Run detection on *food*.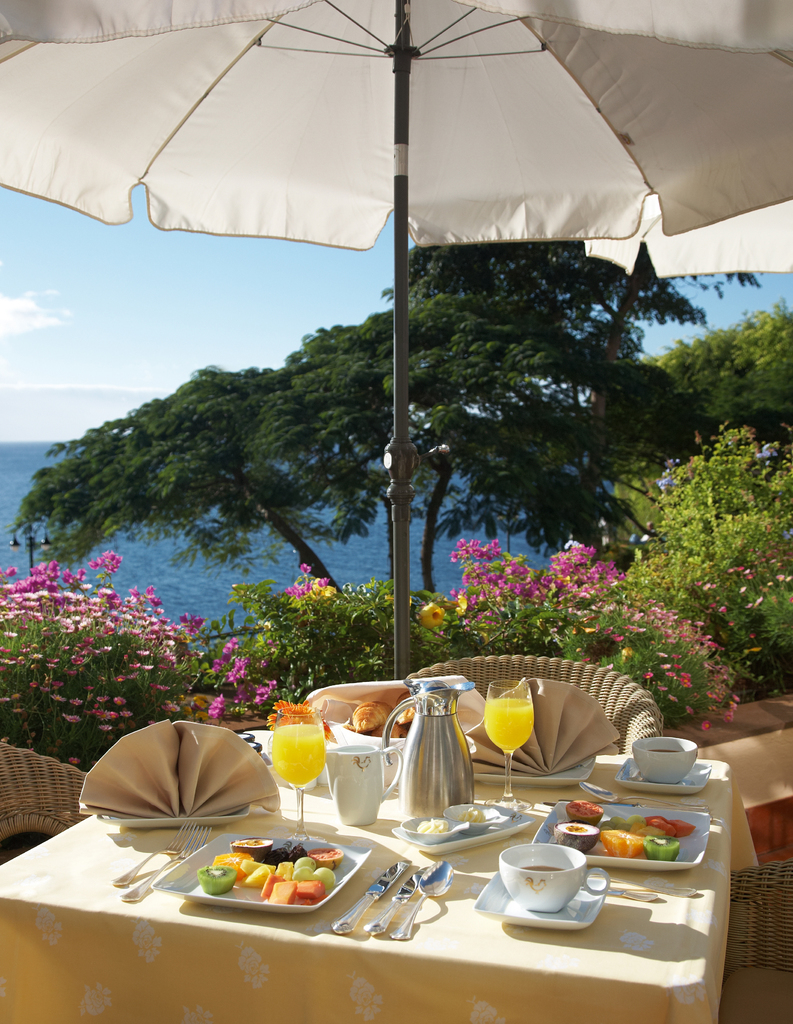
Result: (left=351, top=699, right=395, bottom=732).
